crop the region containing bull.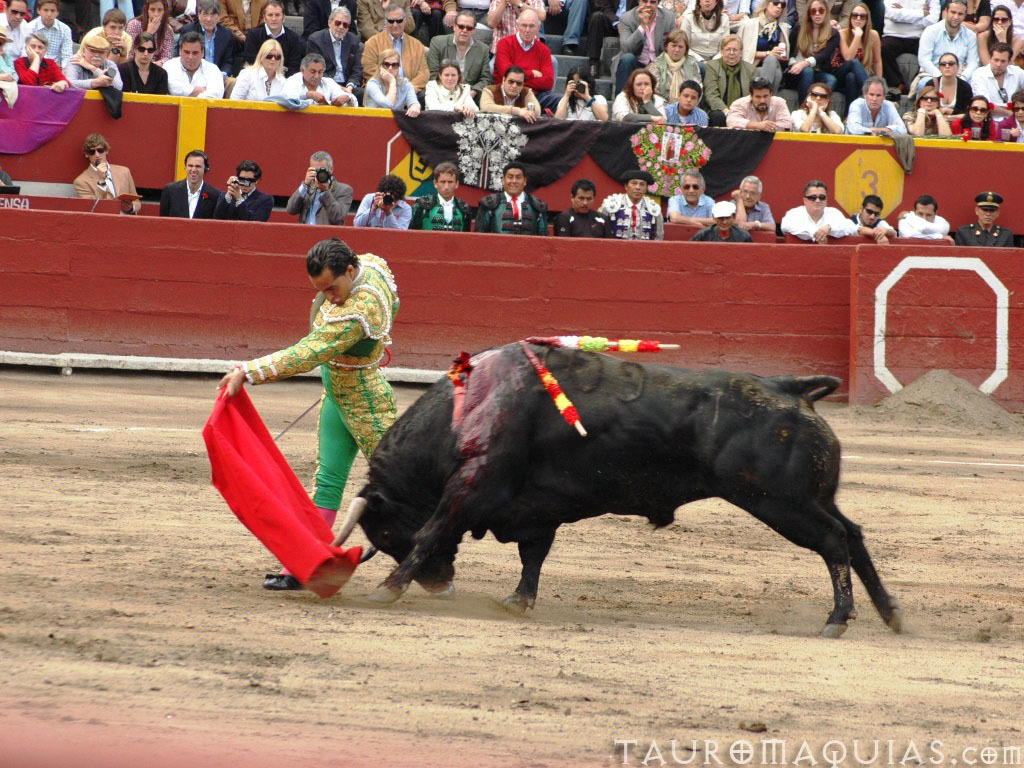
Crop region: locate(332, 334, 909, 626).
